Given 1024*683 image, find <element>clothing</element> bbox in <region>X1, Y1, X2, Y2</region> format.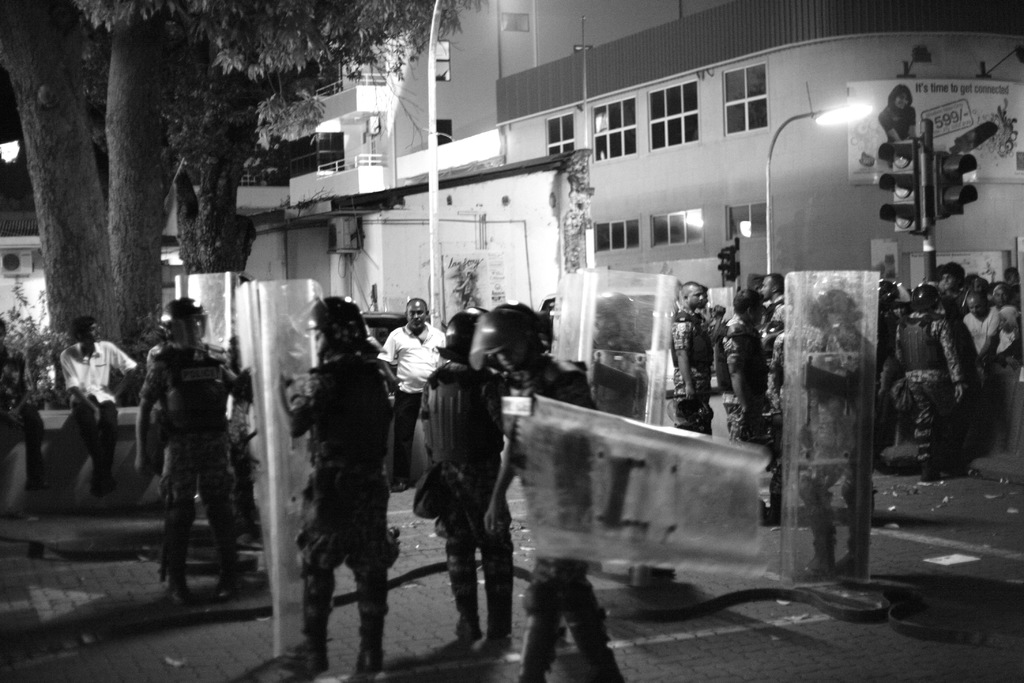
<region>415, 359, 516, 634</region>.
